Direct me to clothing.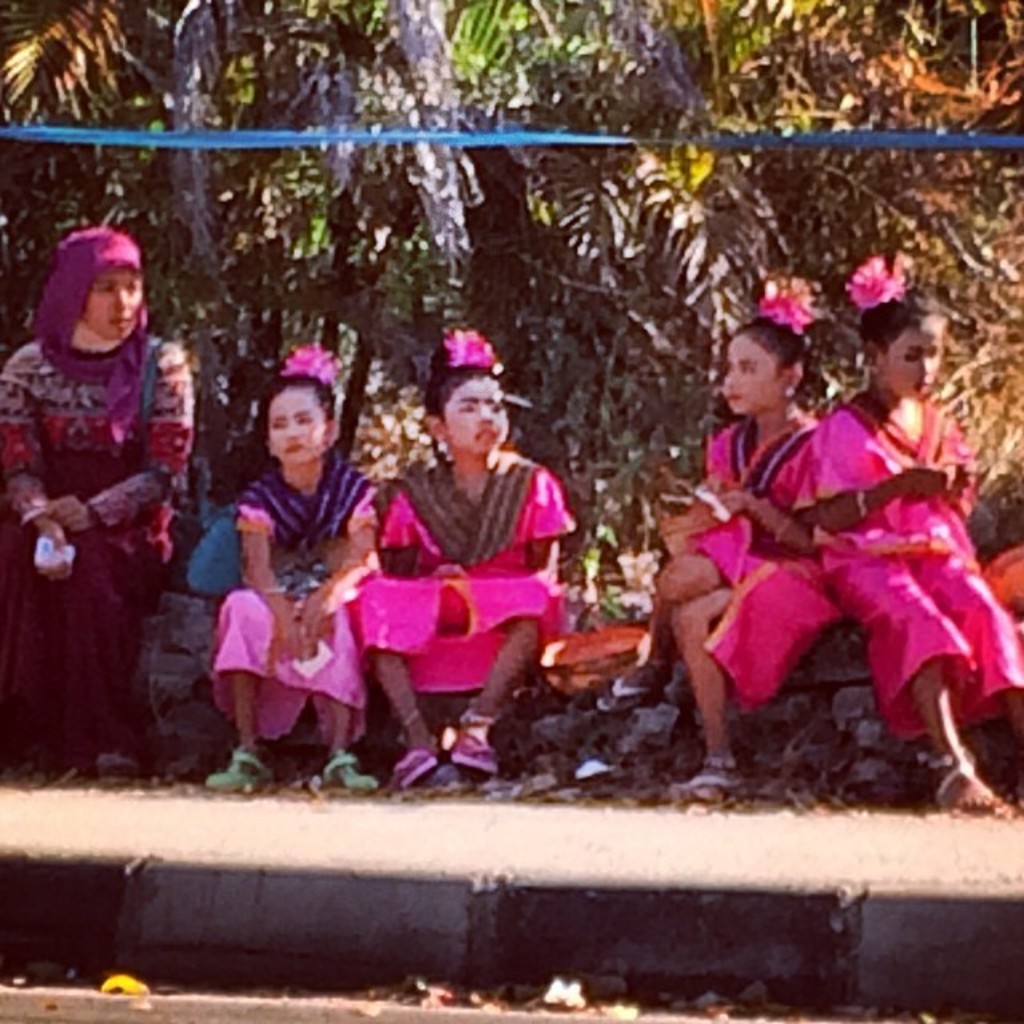
Direction: 792 418 1022 744.
